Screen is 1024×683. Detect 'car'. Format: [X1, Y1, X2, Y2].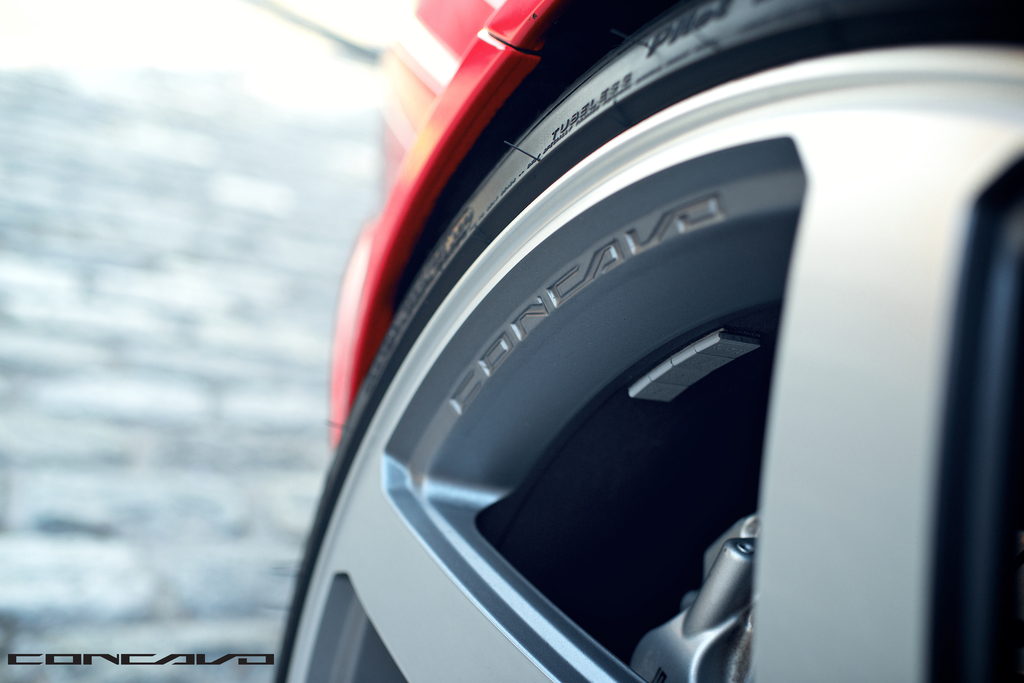
[275, 0, 1023, 682].
